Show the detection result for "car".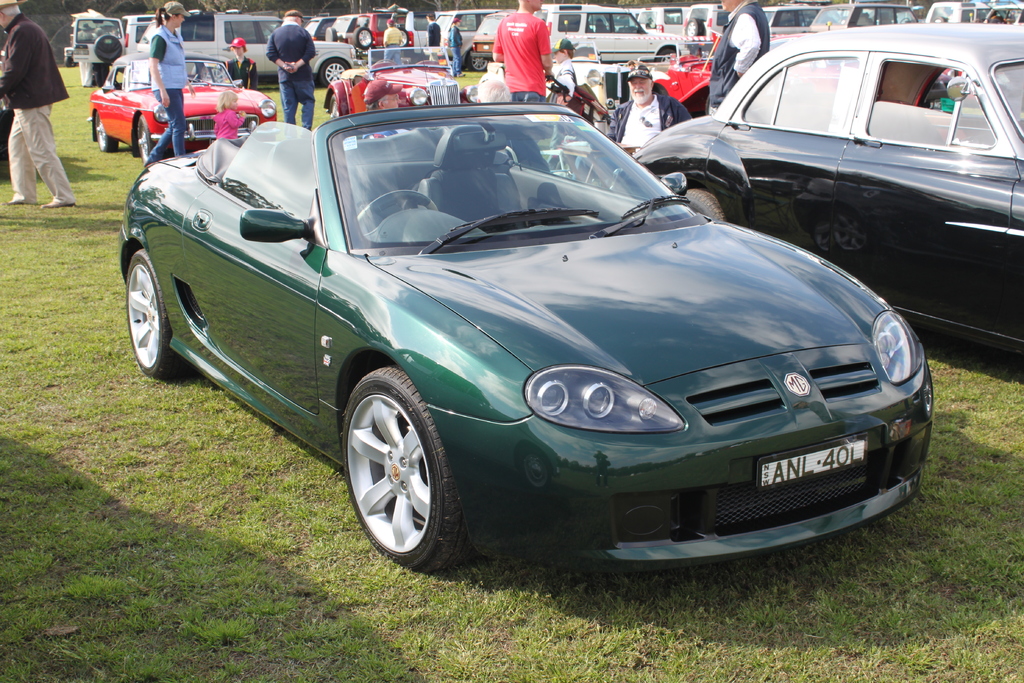
{"left": 468, "top": 12, "right": 516, "bottom": 58}.
